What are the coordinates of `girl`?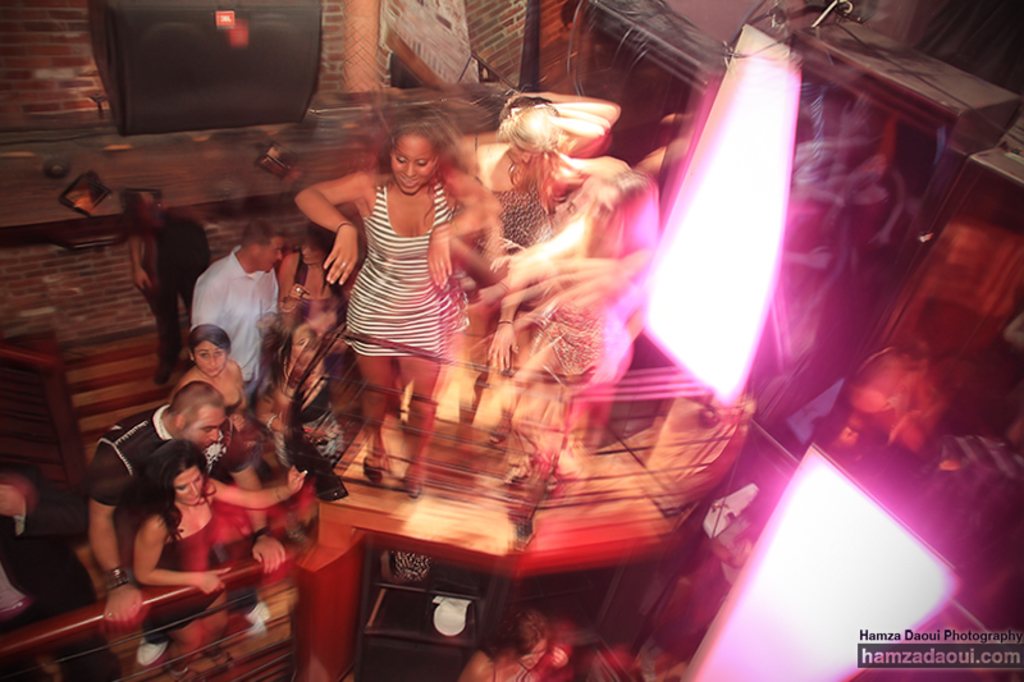
255/311/344/470.
